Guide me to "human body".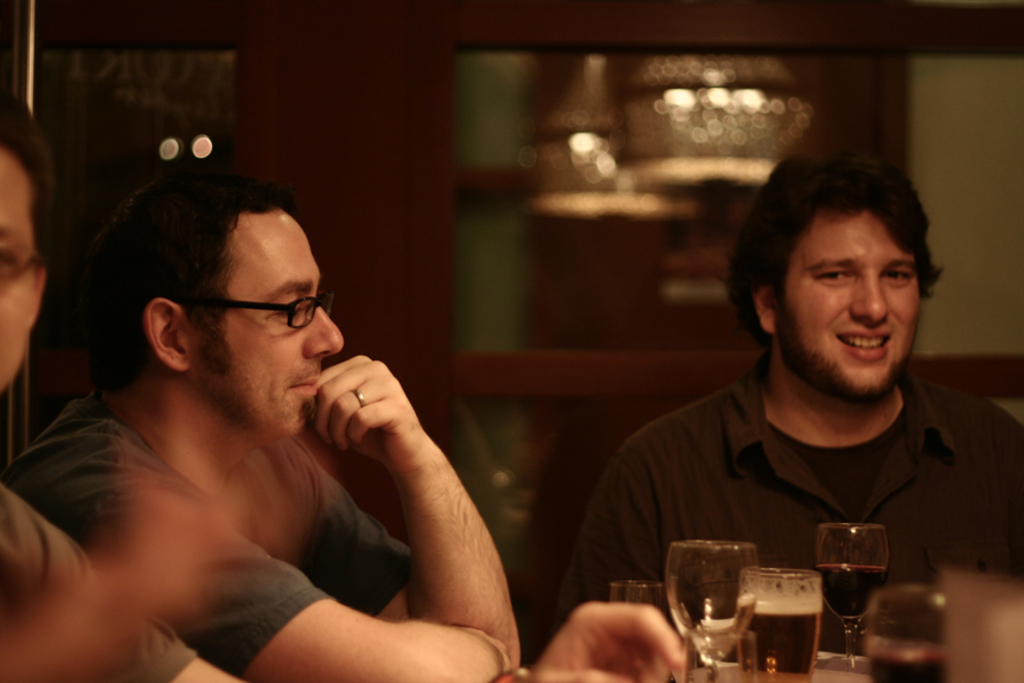
Guidance: {"x1": 0, "y1": 139, "x2": 518, "y2": 682}.
